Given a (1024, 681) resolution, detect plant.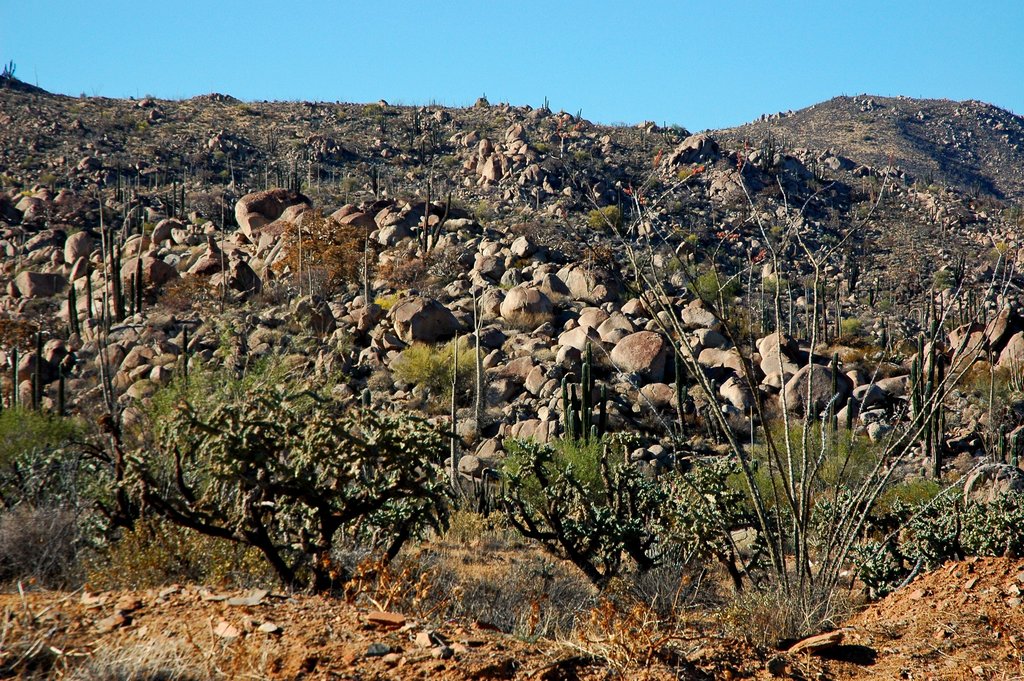
(left=693, top=234, right=709, bottom=271).
